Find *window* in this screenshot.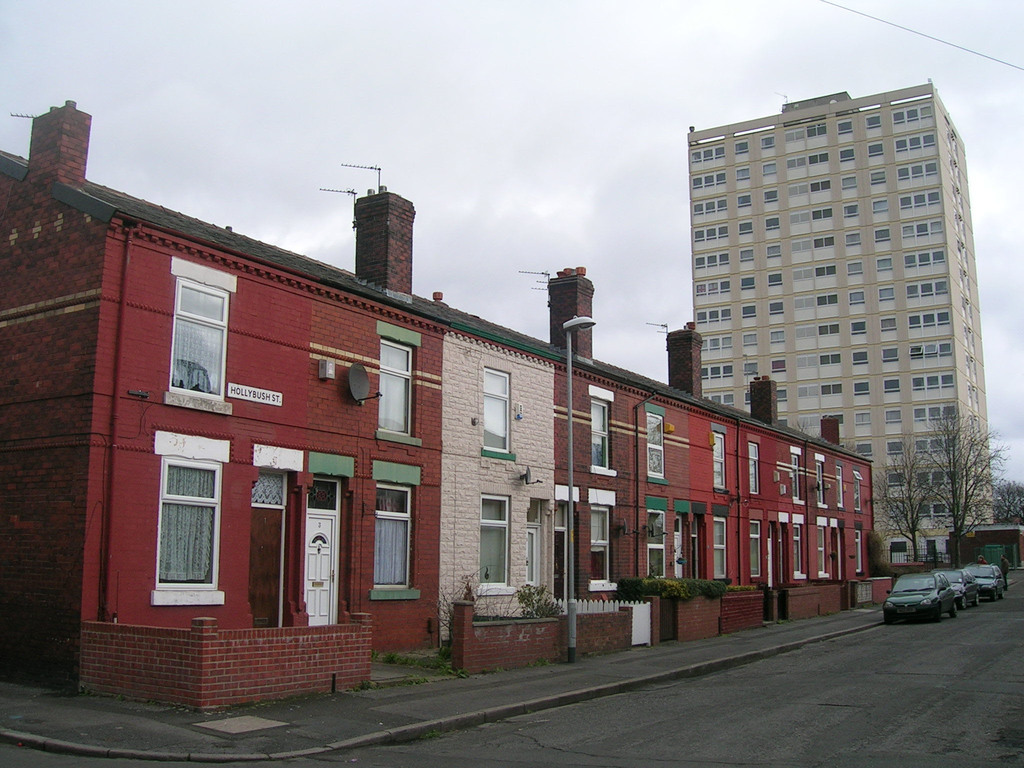
The bounding box for *window* is [764,244,781,259].
